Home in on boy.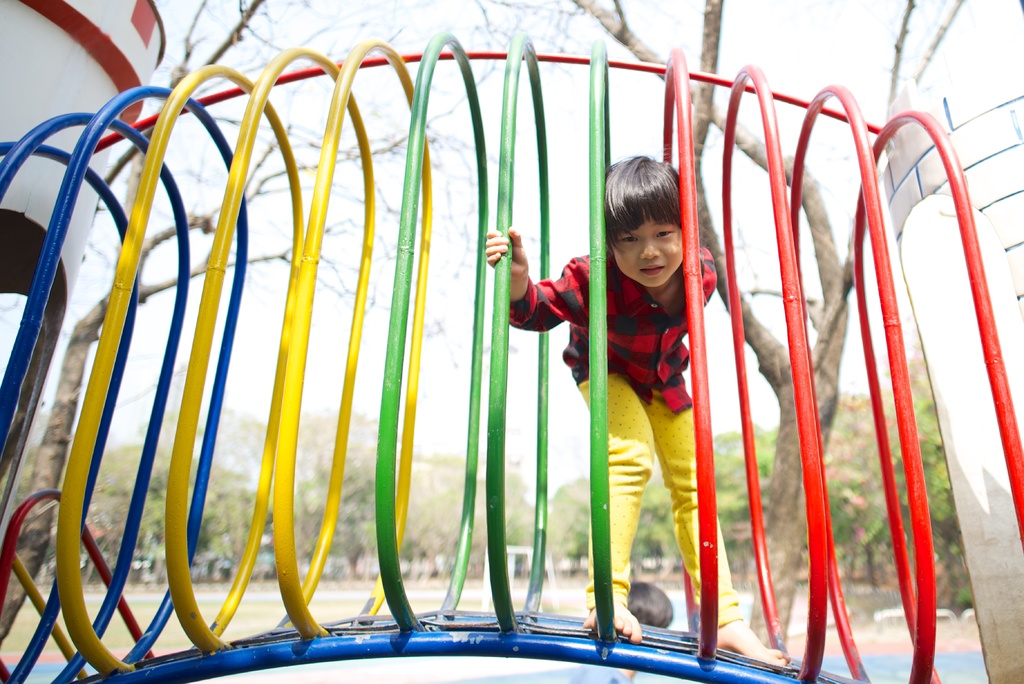
Homed in at locate(557, 102, 775, 627).
